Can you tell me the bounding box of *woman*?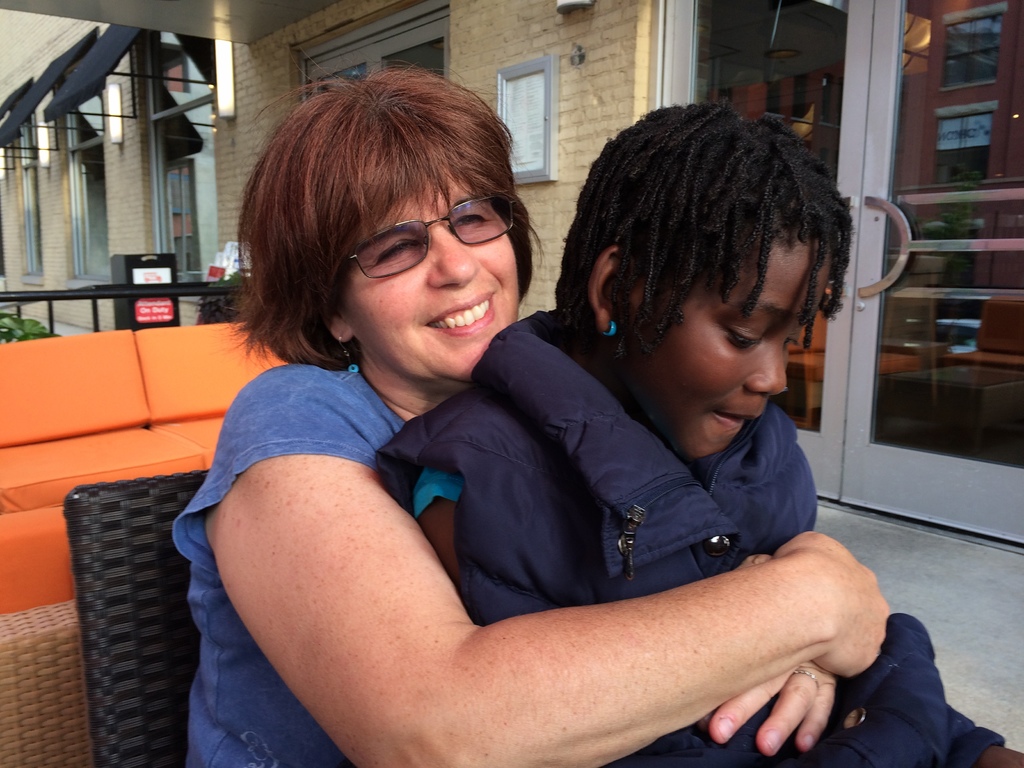
crop(184, 60, 886, 767).
